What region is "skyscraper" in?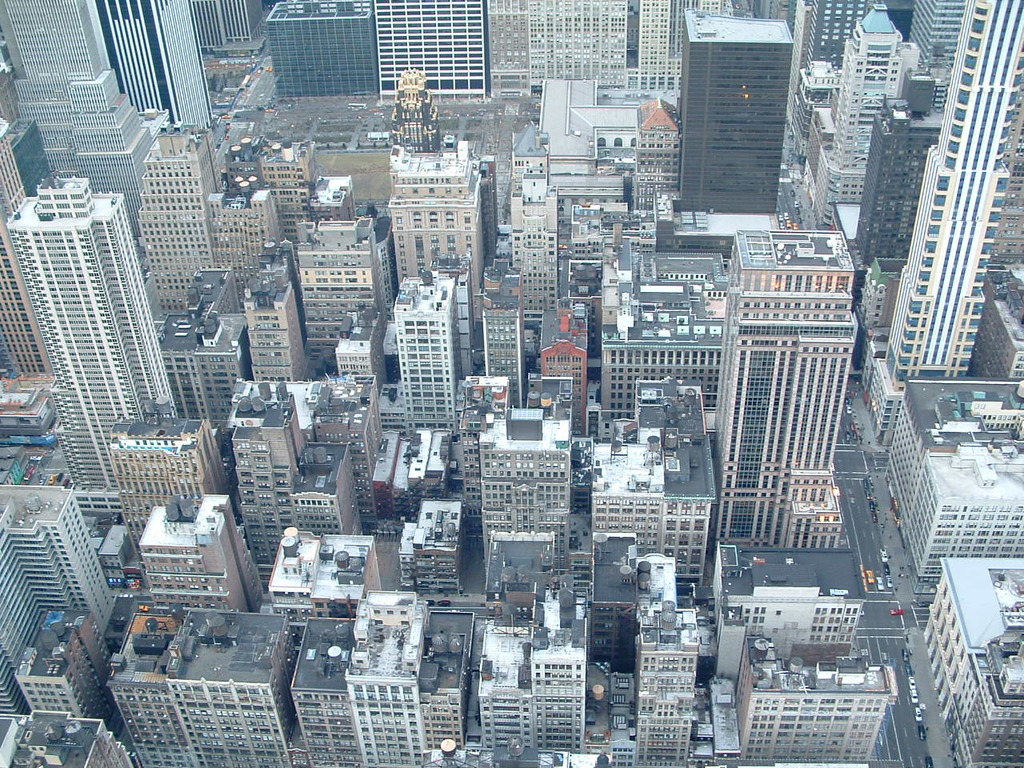
[x1=269, y1=2, x2=378, y2=90].
